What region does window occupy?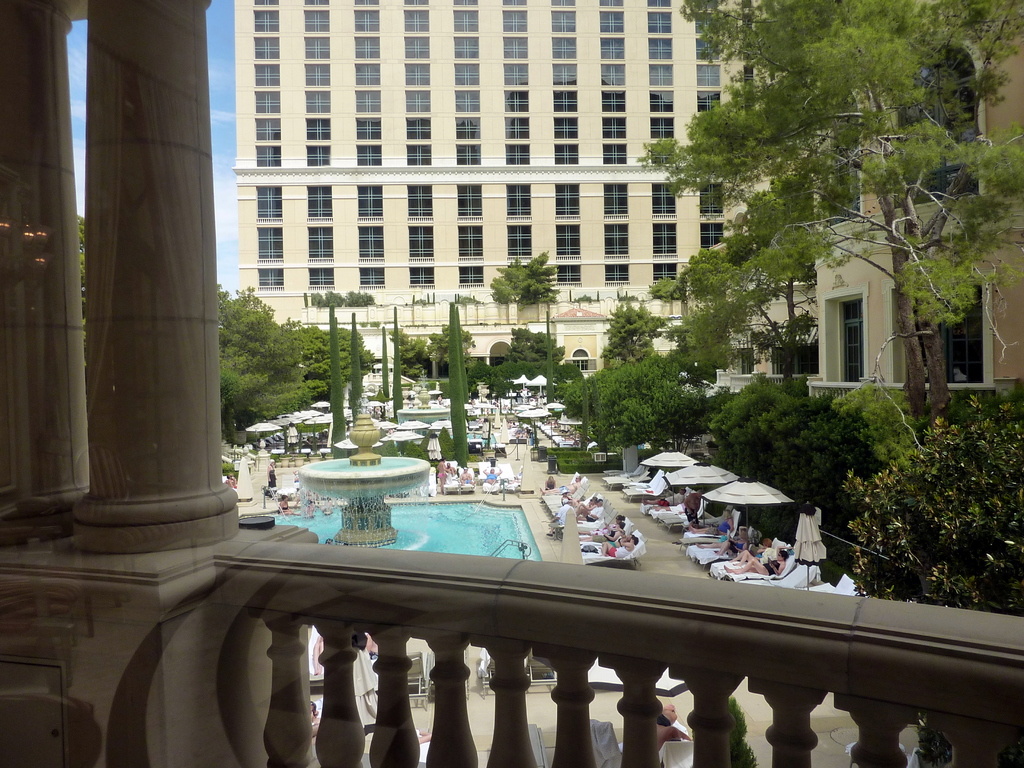
pyautogui.locateOnScreen(356, 88, 382, 111).
